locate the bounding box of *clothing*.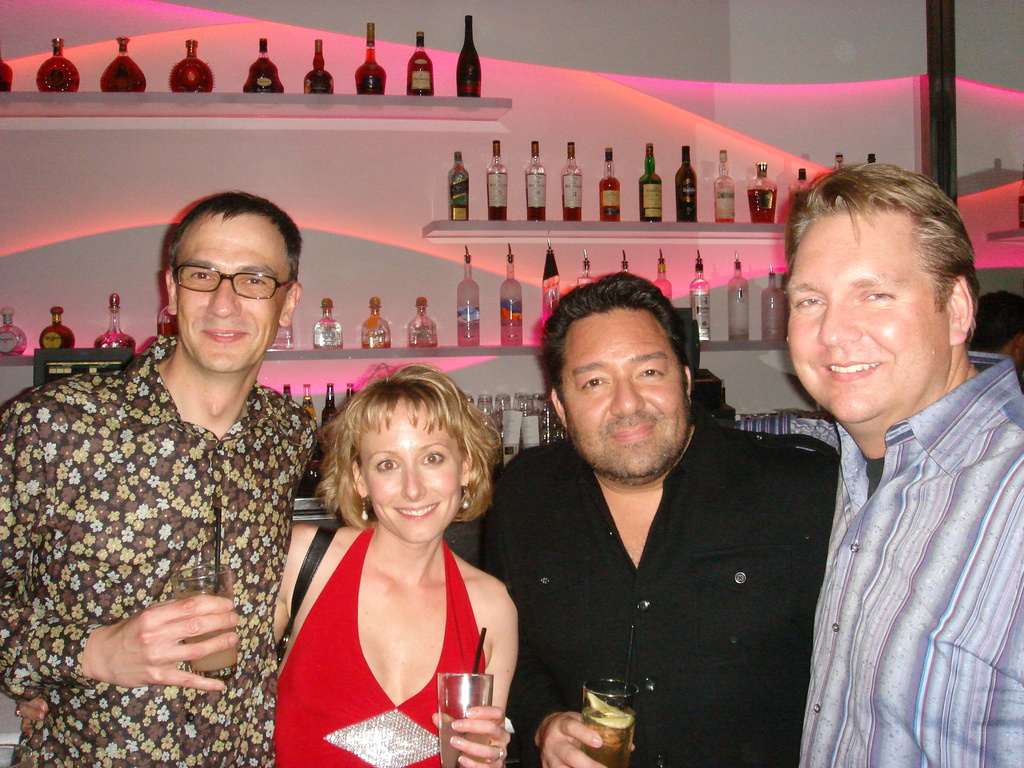
Bounding box: [left=271, top=532, right=486, bottom=767].
